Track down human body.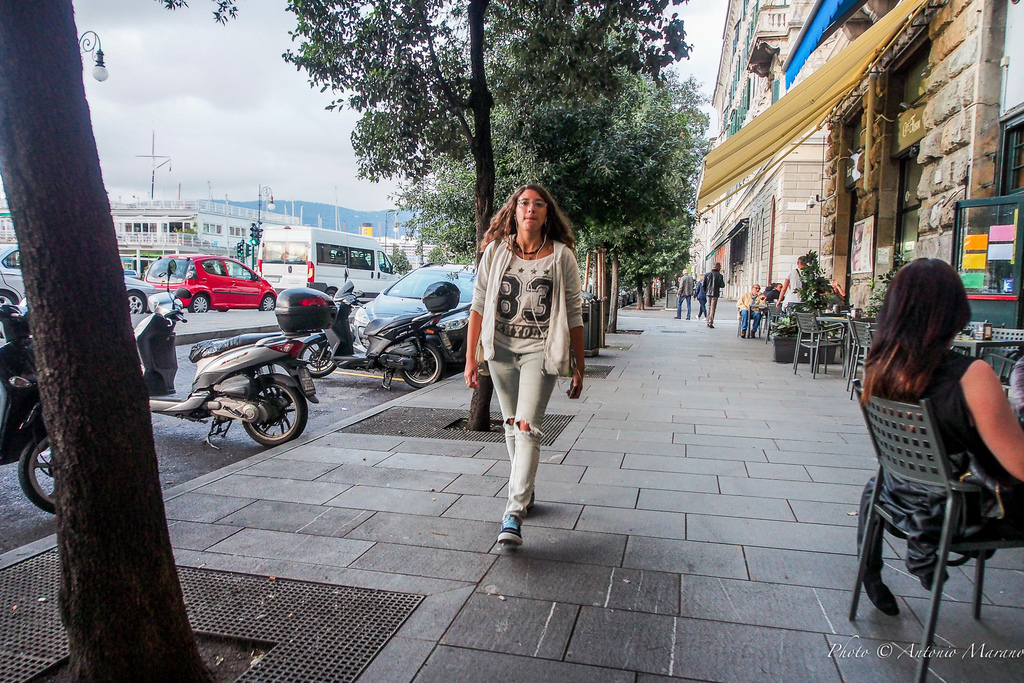
Tracked to bbox(692, 275, 706, 318).
